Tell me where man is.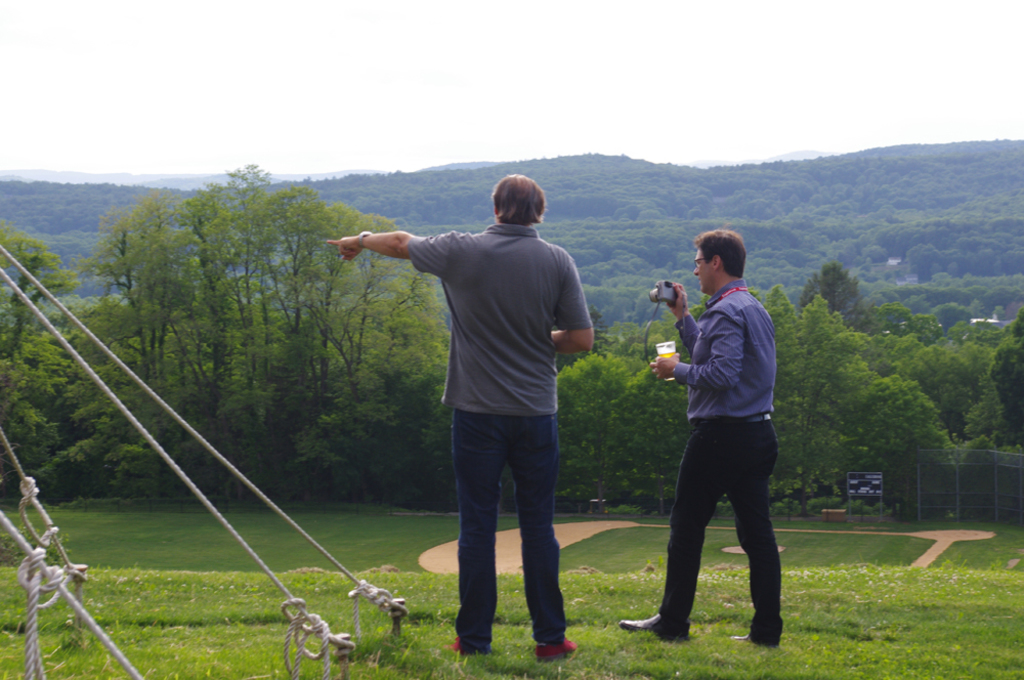
man is at 647 217 799 653.
